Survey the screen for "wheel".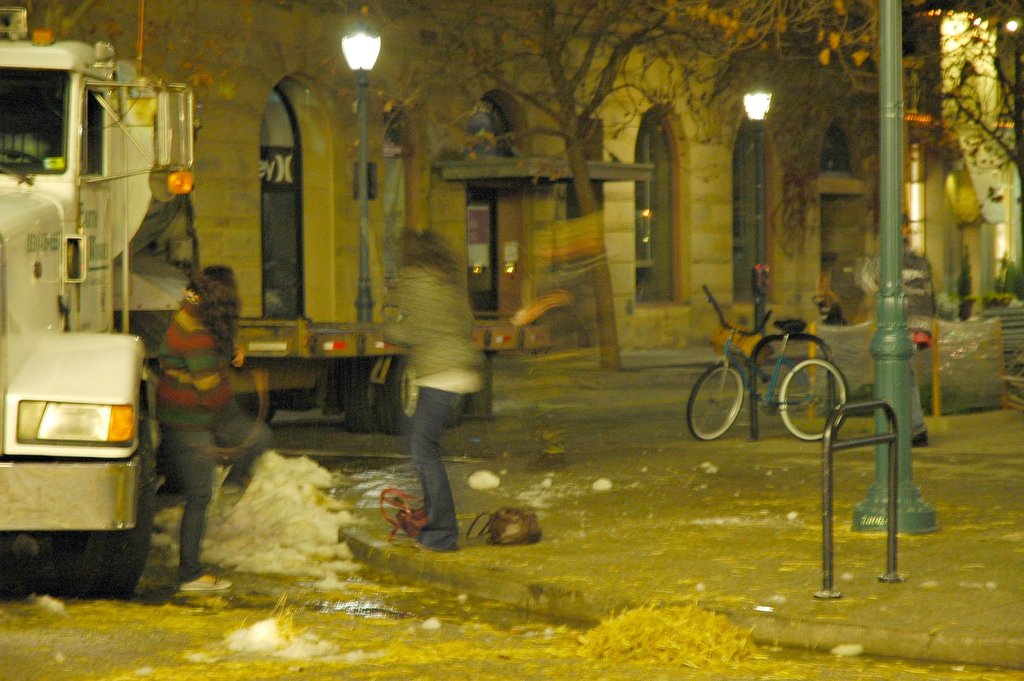
Survey found: {"x1": 684, "y1": 362, "x2": 744, "y2": 439}.
